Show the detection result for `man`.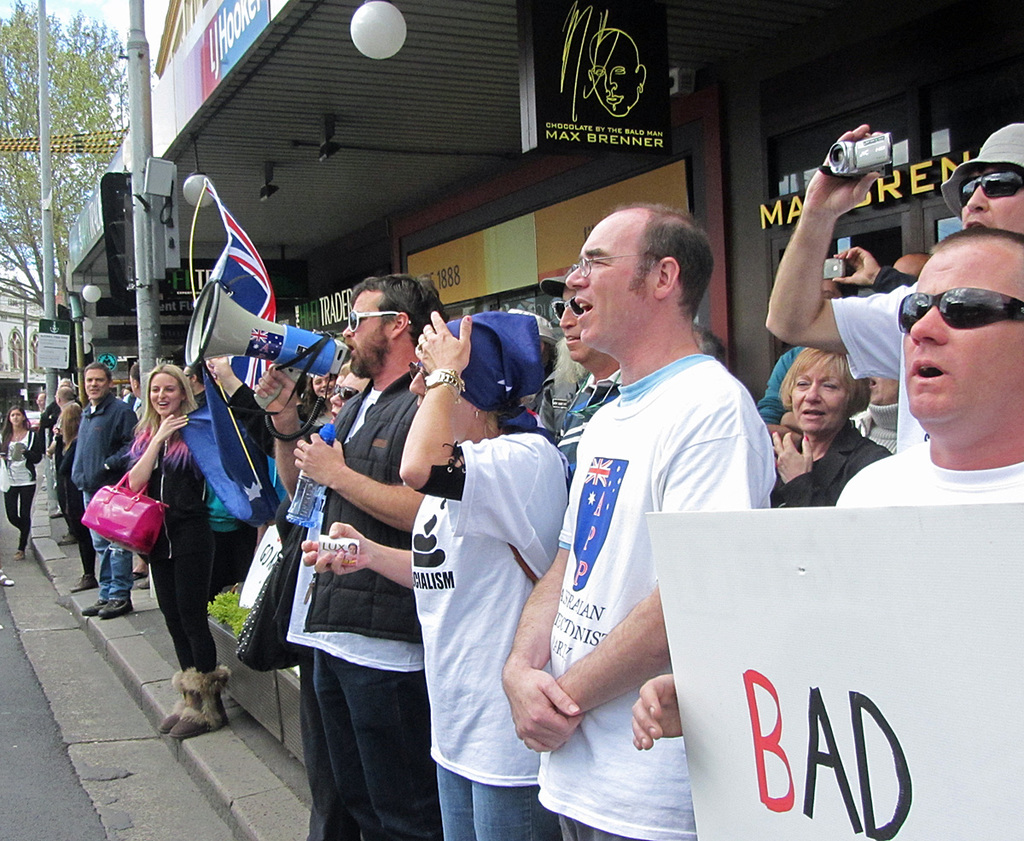
<region>550, 257, 635, 478</region>.
